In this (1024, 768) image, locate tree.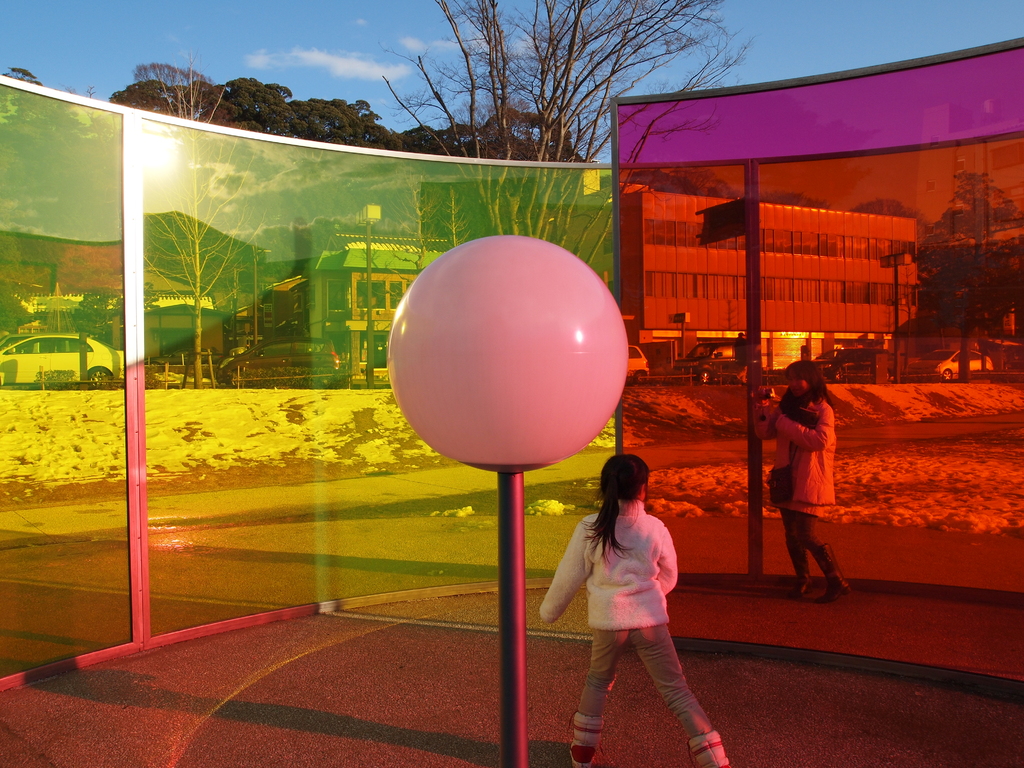
Bounding box: detection(908, 161, 1023, 380).
